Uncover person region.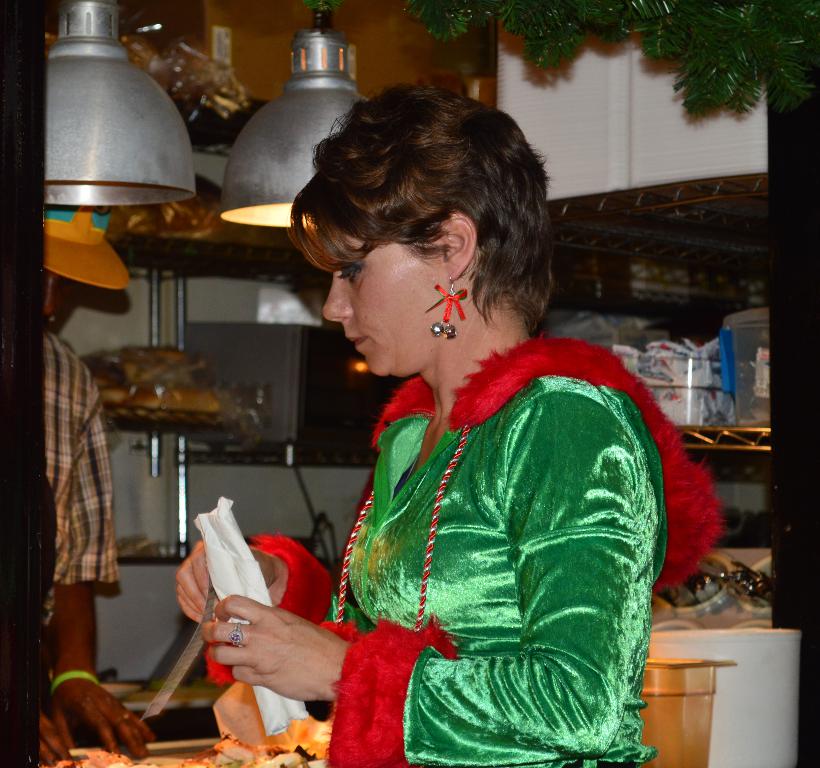
Uncovered: [left=37, top=205, right=156, bottom=766].
